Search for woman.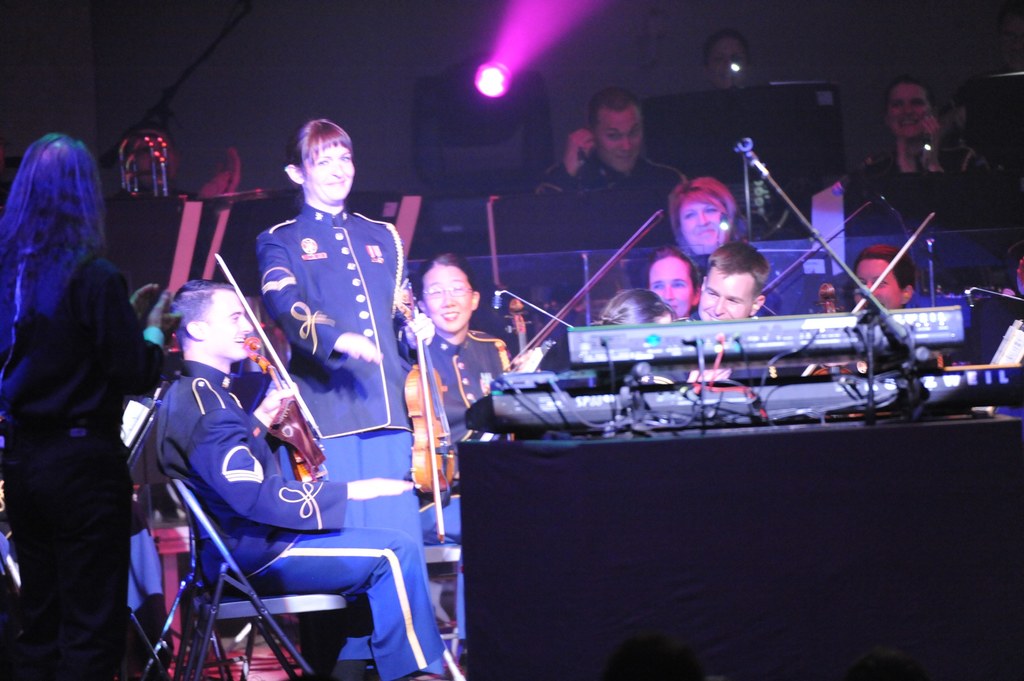
Found at {"left": 409, "top": 253, "right": 514, "bottom": 494}.
